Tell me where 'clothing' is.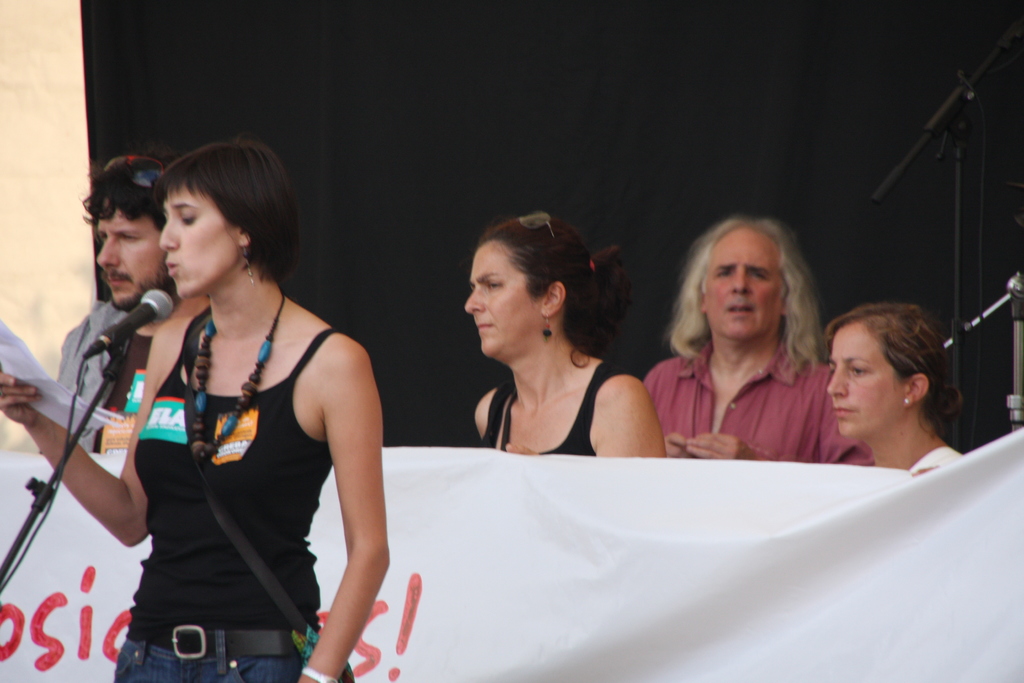
'clothing' is at <bbox>644, 342, 874, 466</bbox>.
